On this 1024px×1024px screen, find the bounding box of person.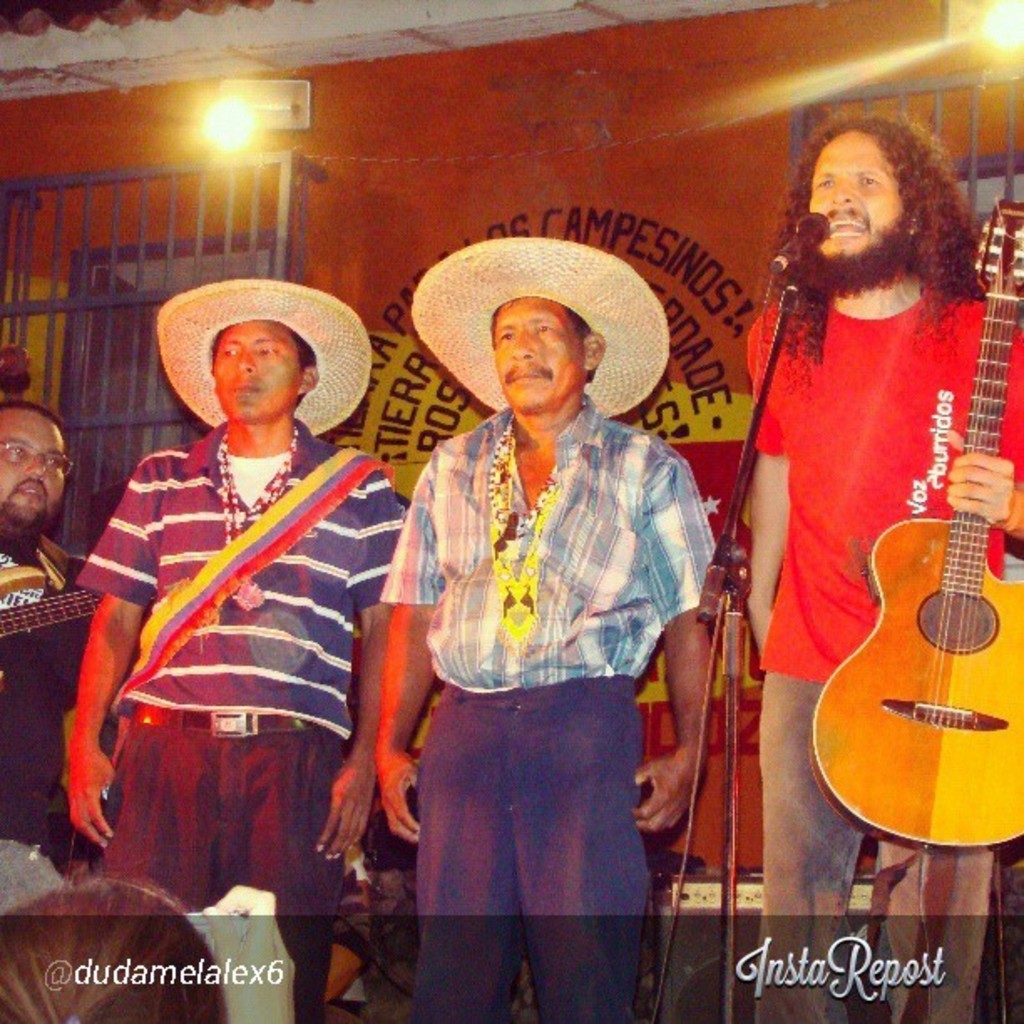
Bounding box: rect(0, 877, 228, 1022).
